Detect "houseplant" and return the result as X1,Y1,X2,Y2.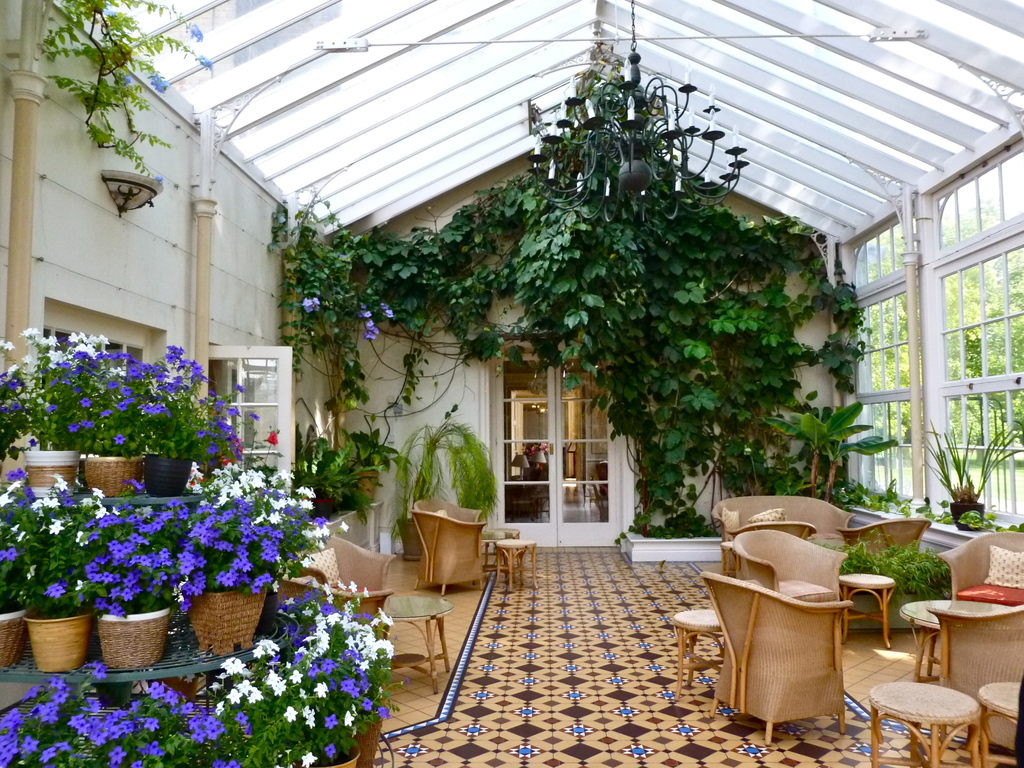
90,495,205,688.
